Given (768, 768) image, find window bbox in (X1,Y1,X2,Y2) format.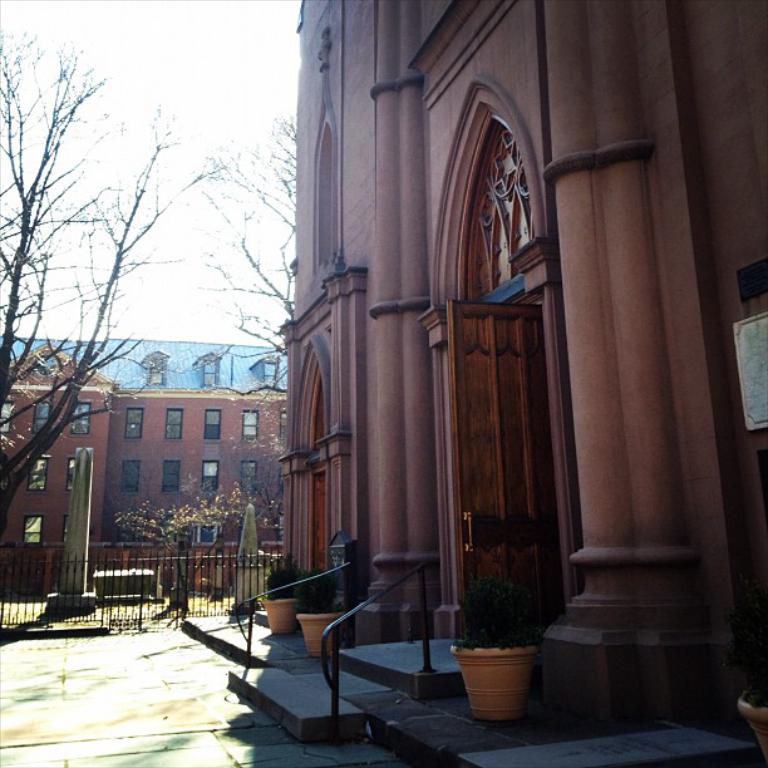
(127,409,146,434).
